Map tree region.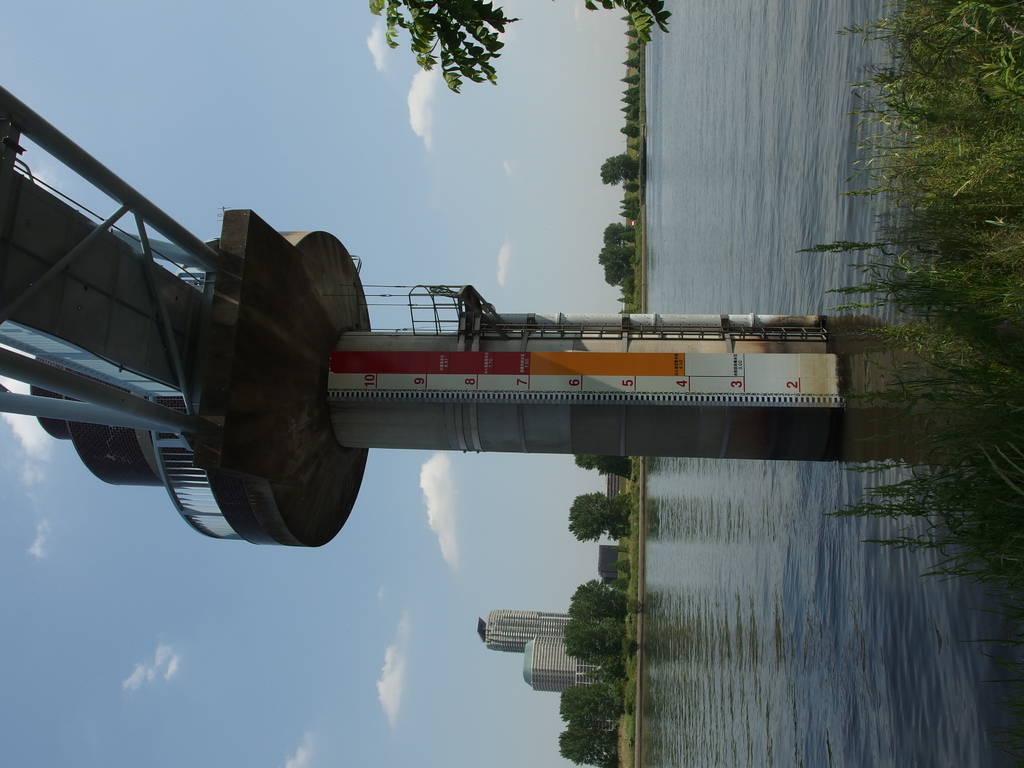
Mapped to region(567, 479, 633, 542).
